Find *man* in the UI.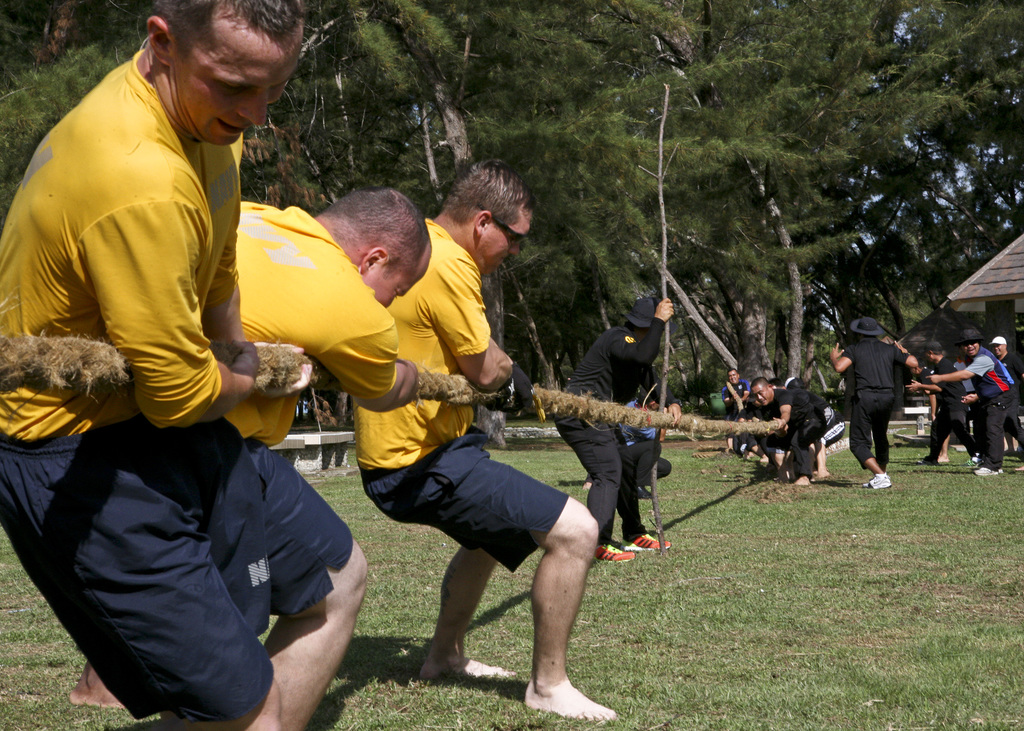
UI element at bbox(752, 376, 832, 485).
